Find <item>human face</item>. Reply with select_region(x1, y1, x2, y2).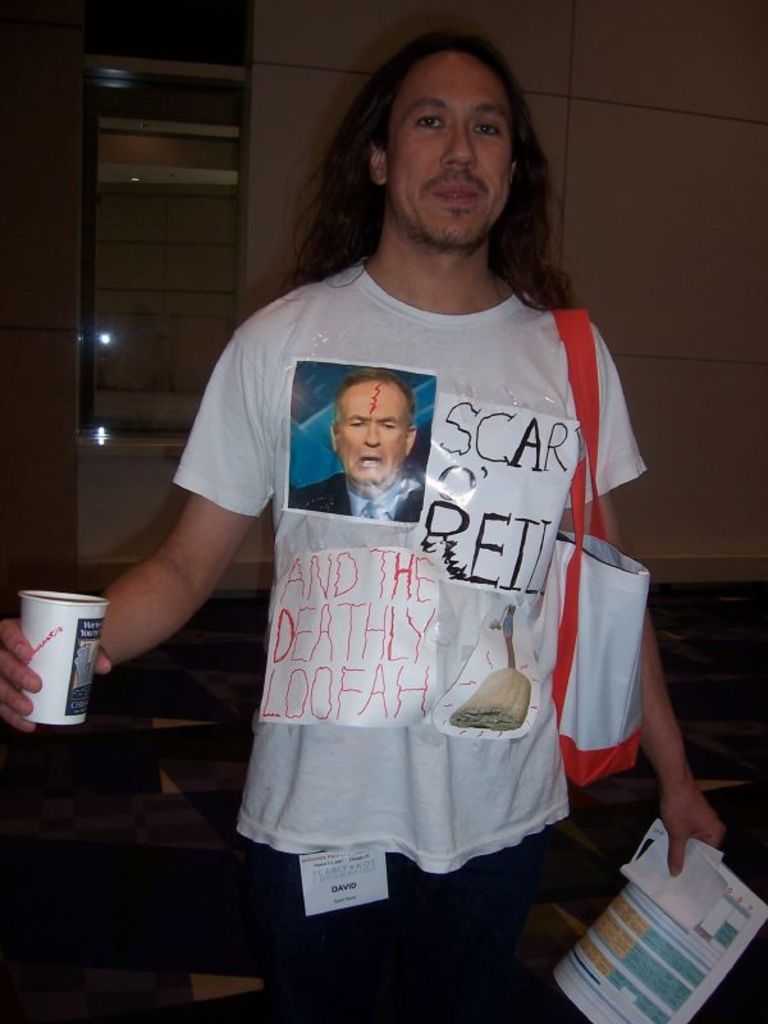
select_region(334, 372, 408, 480).
